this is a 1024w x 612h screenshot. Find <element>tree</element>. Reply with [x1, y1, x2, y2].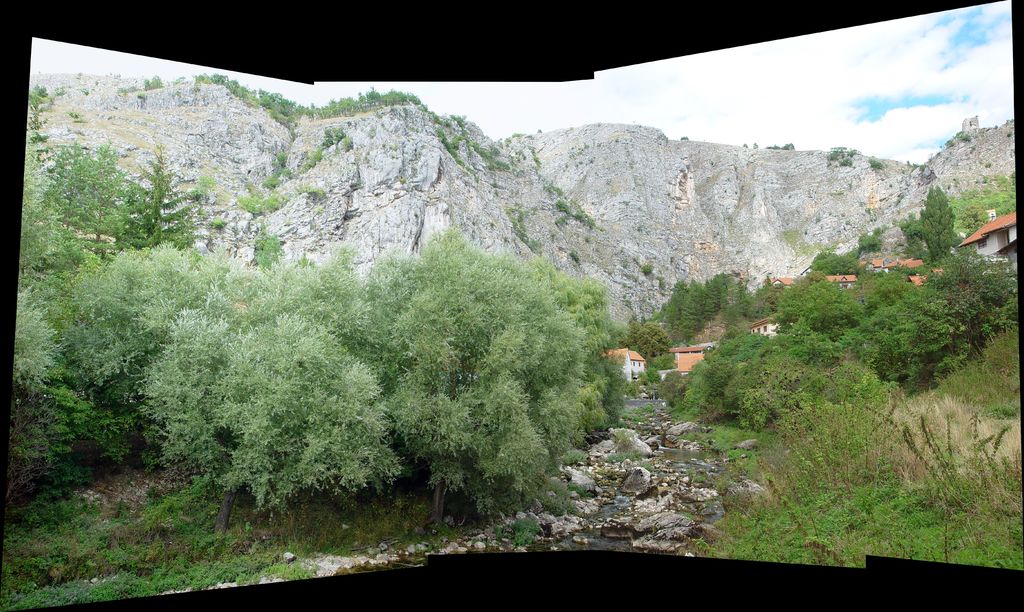
[636, 264, 745, 364].
